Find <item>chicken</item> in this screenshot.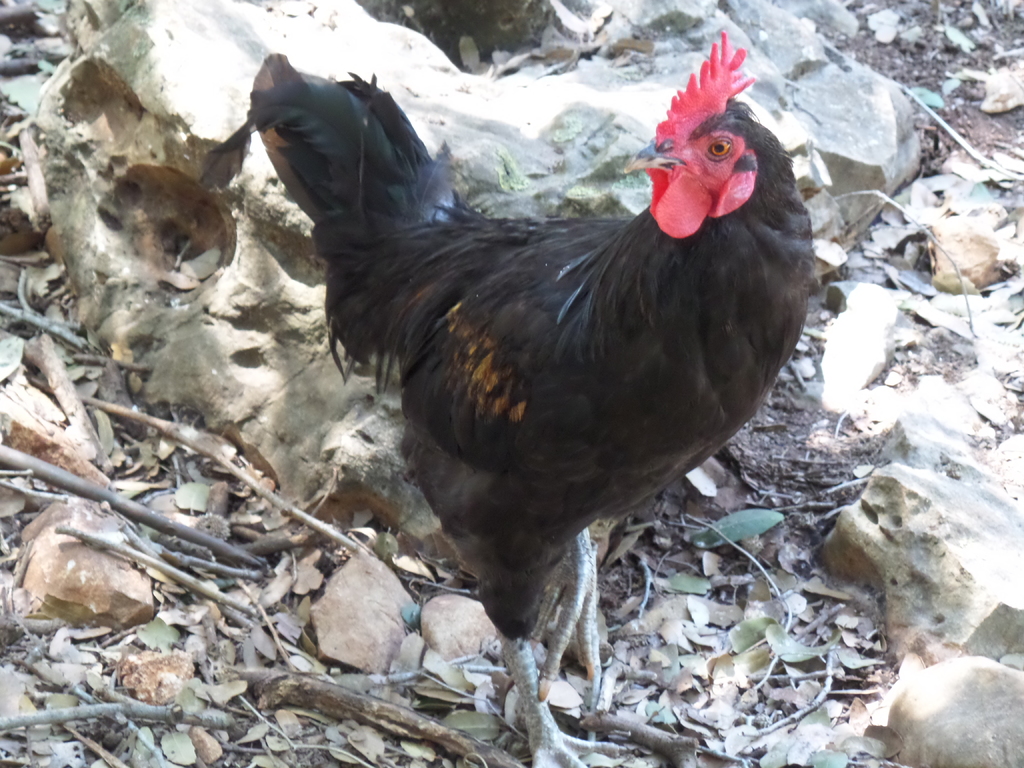
The bounding box for <item>chicken</item> is <box>228,36,828,728</box>.
